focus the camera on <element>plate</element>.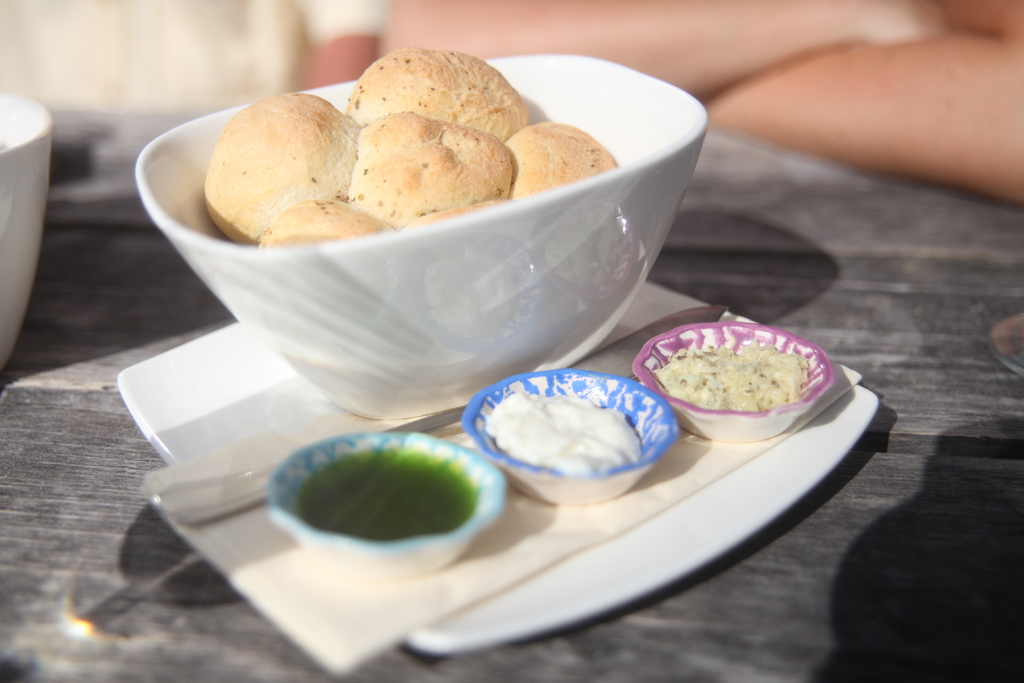
Focus region: x1=991, y1=311, x2=1023, y2=368.
